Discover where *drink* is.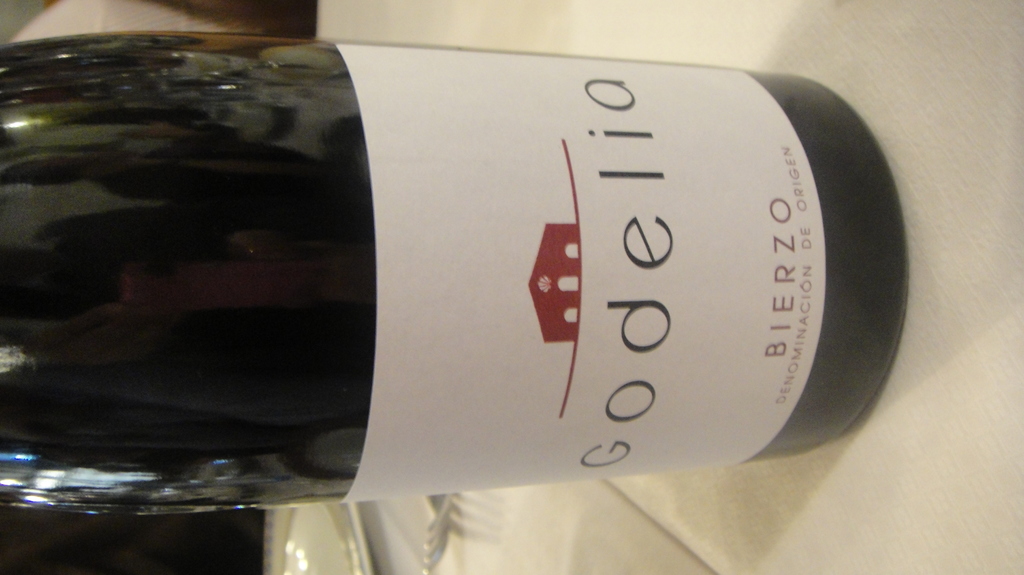
Discovered at bbox=[67, 46, 922, 549].
